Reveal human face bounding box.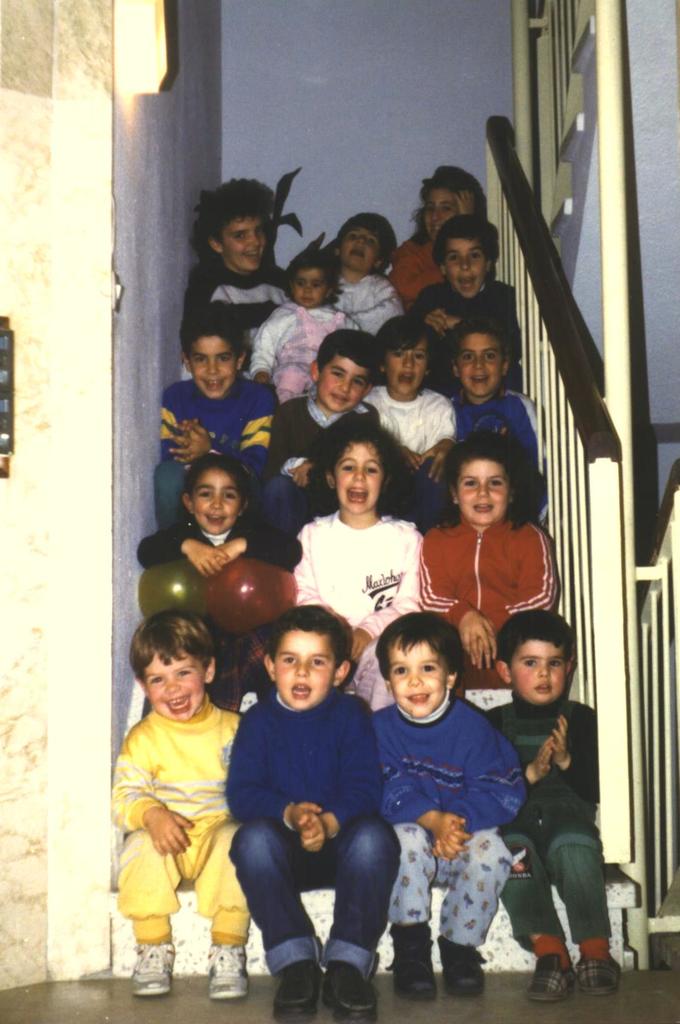
Revealed: box=[225, 211, 270, 268].
